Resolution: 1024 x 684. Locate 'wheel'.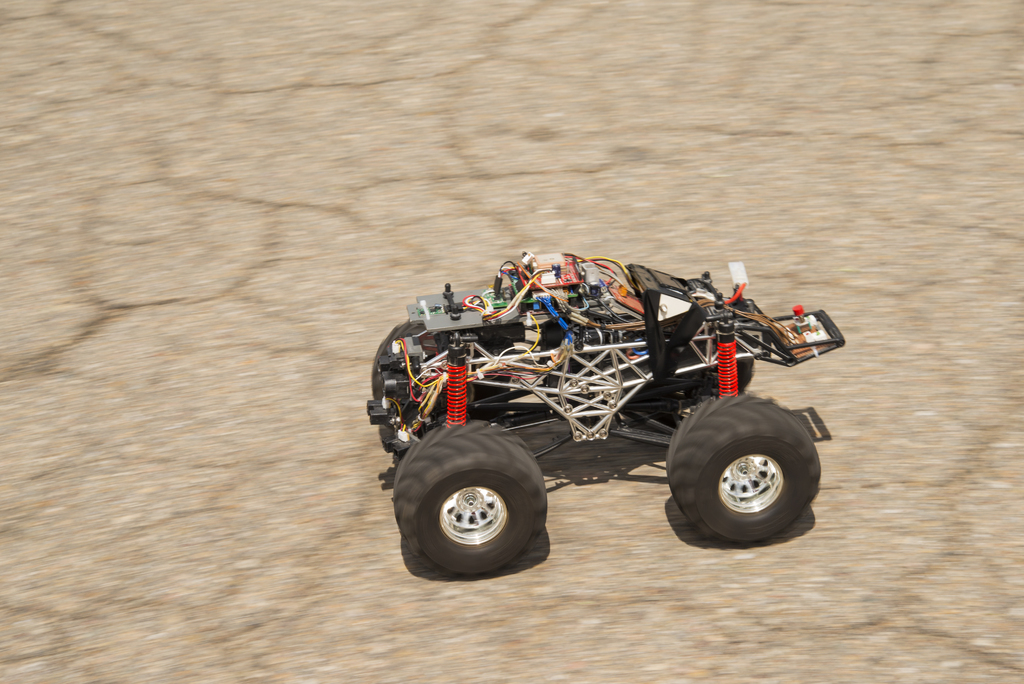
crop(663, 393, 819, 543).
